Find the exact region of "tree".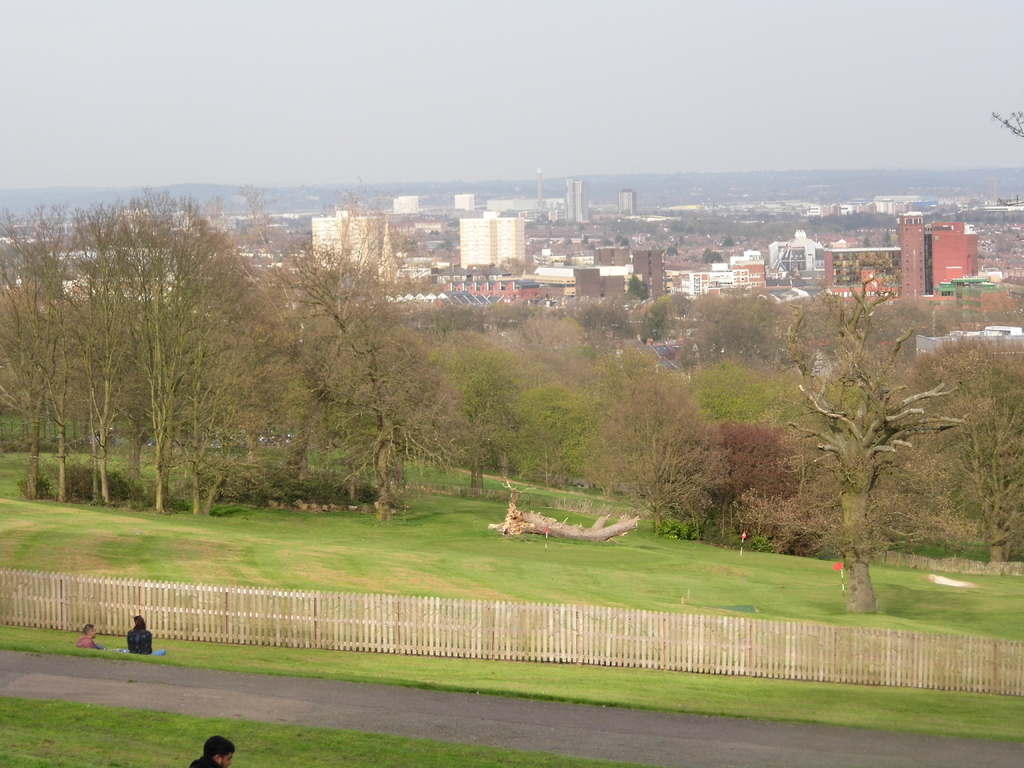
Exact region: <bbox>783, 261, 968, 589</bbox>.
